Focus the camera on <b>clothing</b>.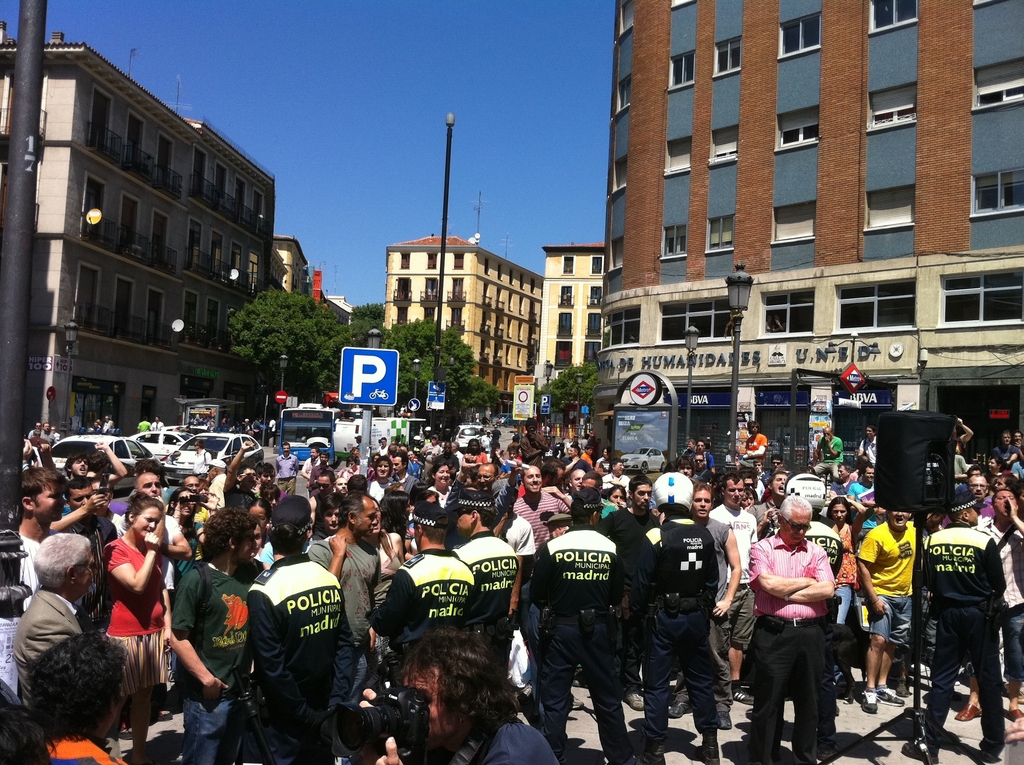
Focus region: [x1=810, y1=438, x2=845, y2=483].
